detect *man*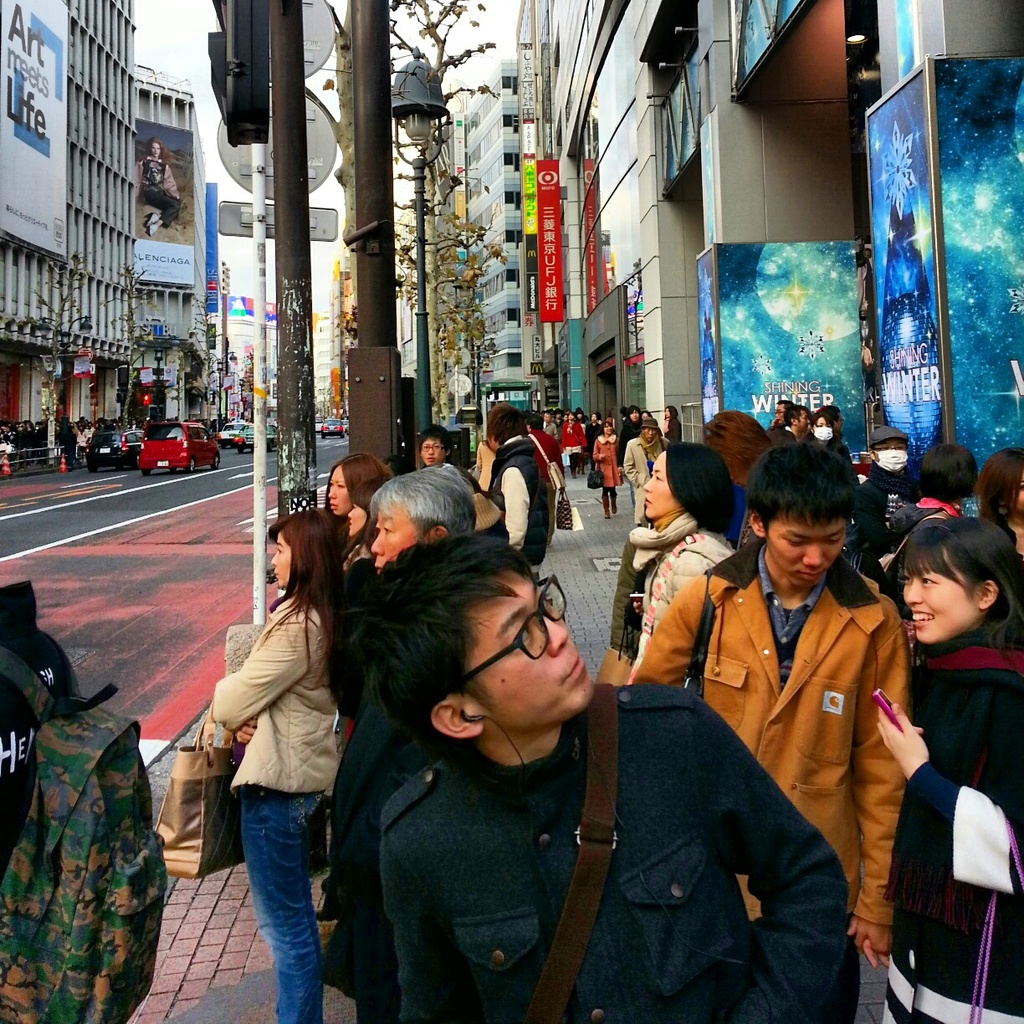
left=684, top=445, right=945, bottom=985
